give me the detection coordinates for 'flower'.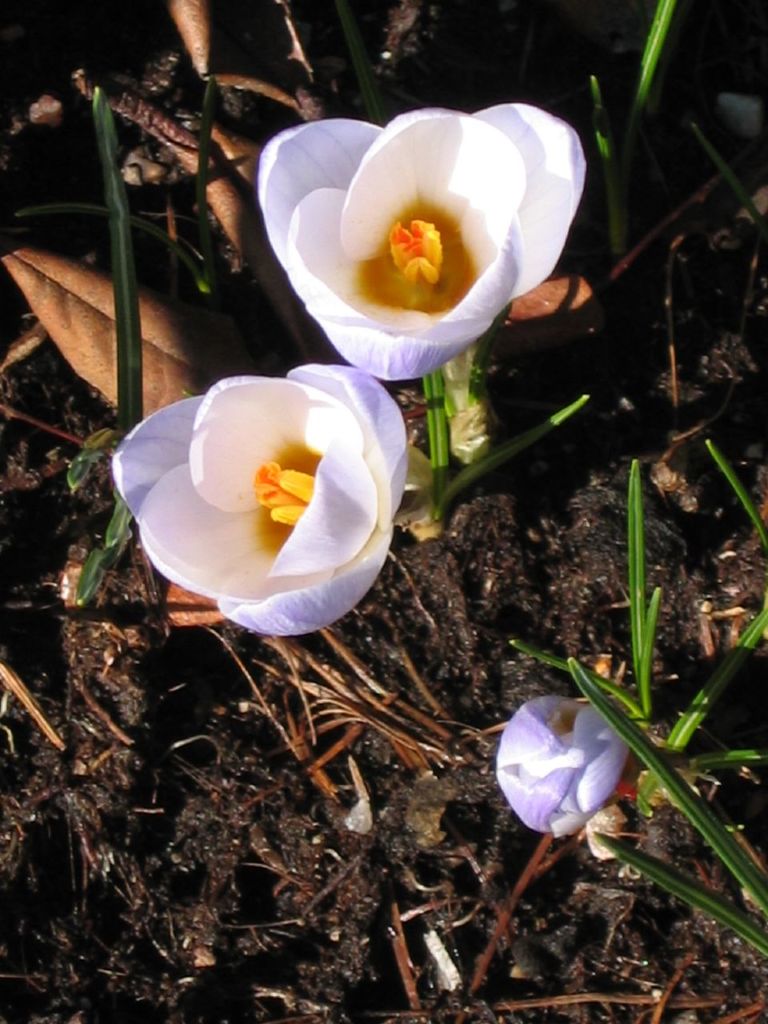
bbox=[253, 102, 593, 386].
